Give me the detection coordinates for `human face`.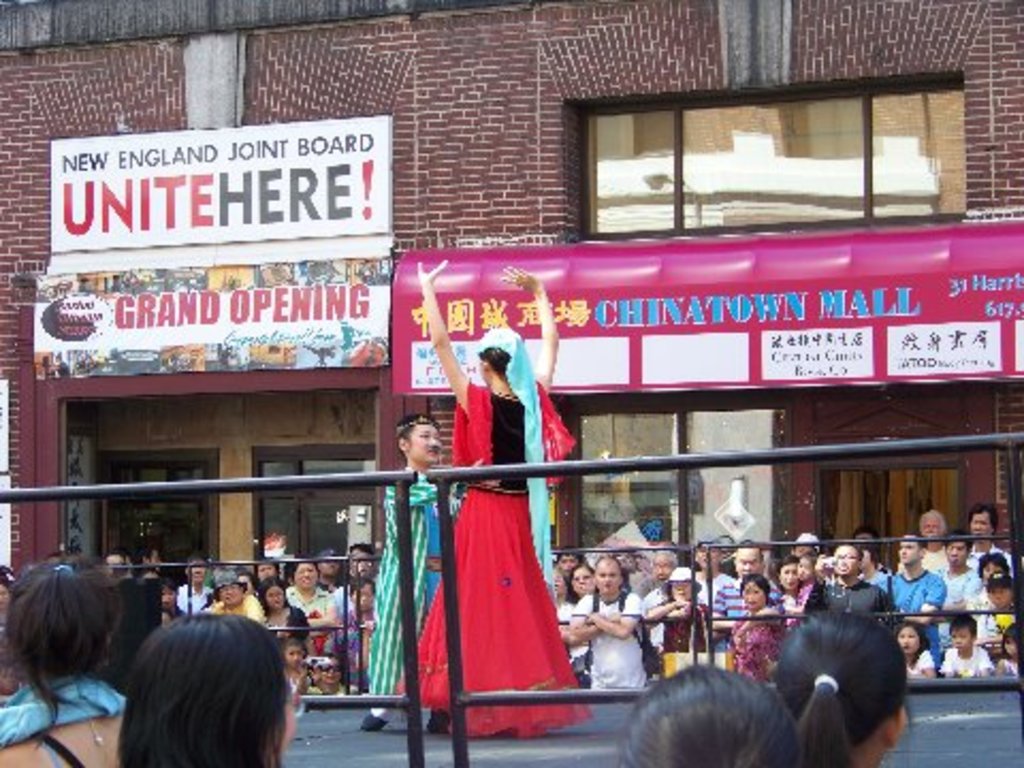
box(262, 587, 288, 608).
